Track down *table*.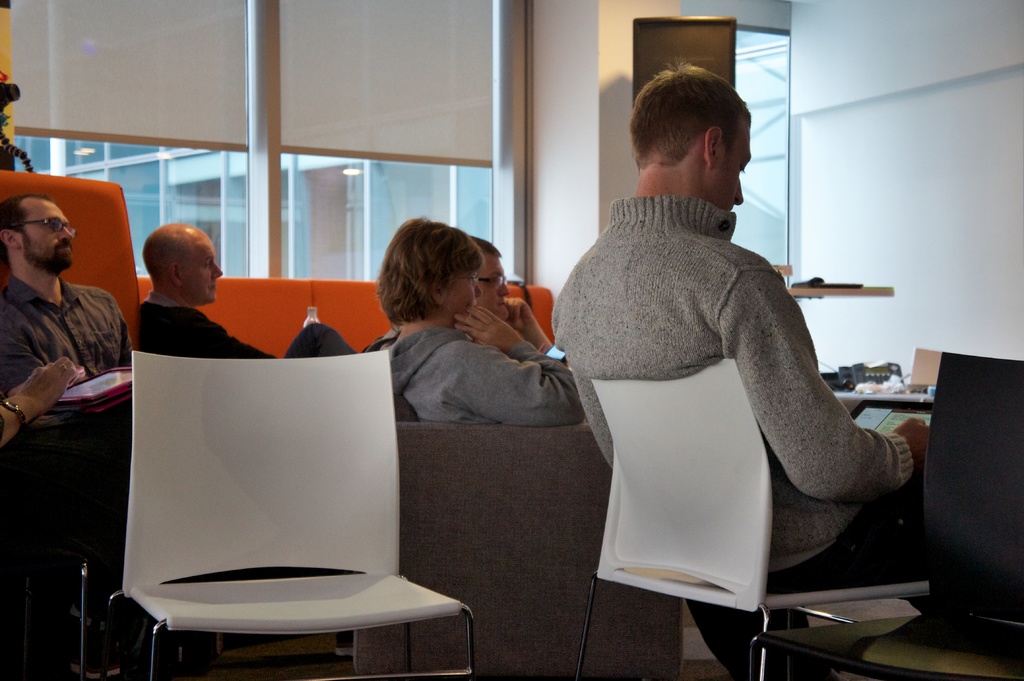
Tracked to (x1=833, y1=392, x2=931, y2=417).
